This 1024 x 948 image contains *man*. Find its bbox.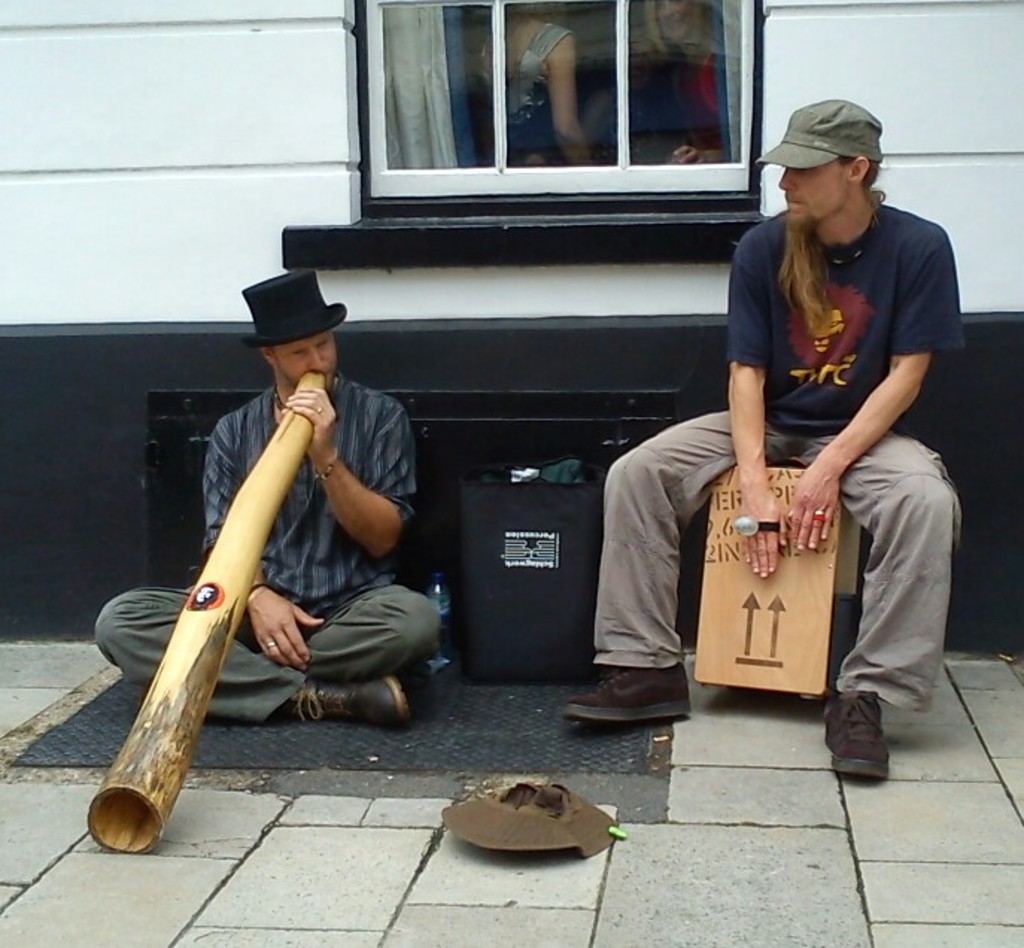
detection(562, 100, 967, 781).
